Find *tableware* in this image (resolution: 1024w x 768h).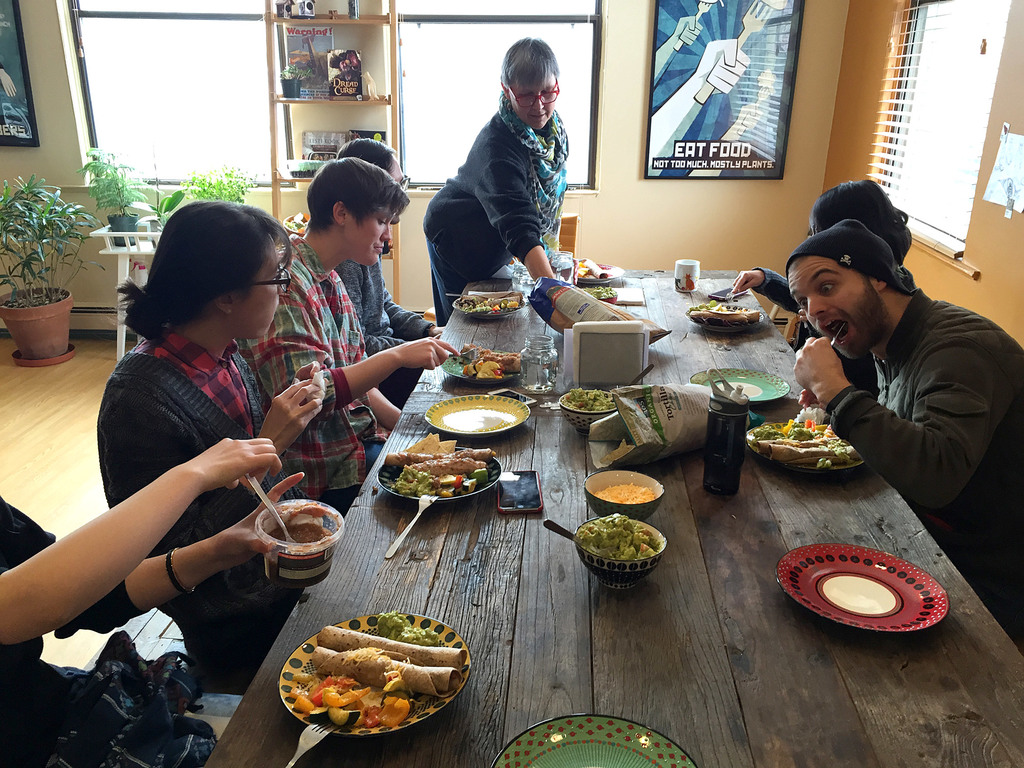
<box>442,290,467,298</box>.
